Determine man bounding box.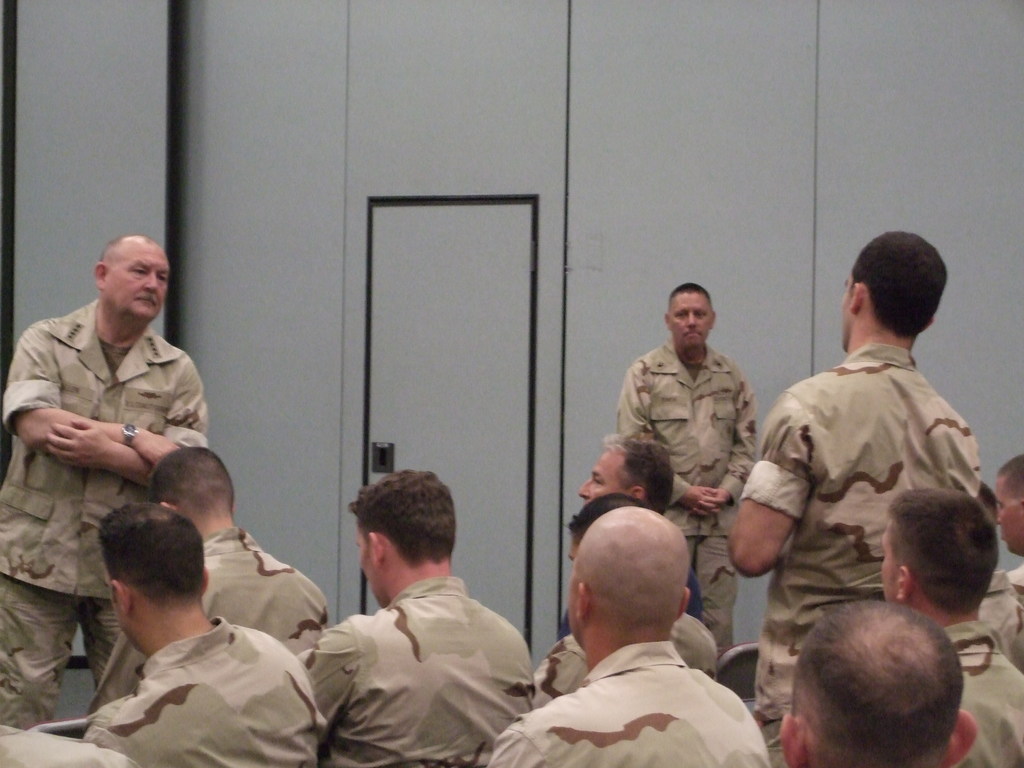
Determined: detection(295, 474, 537, 767).
